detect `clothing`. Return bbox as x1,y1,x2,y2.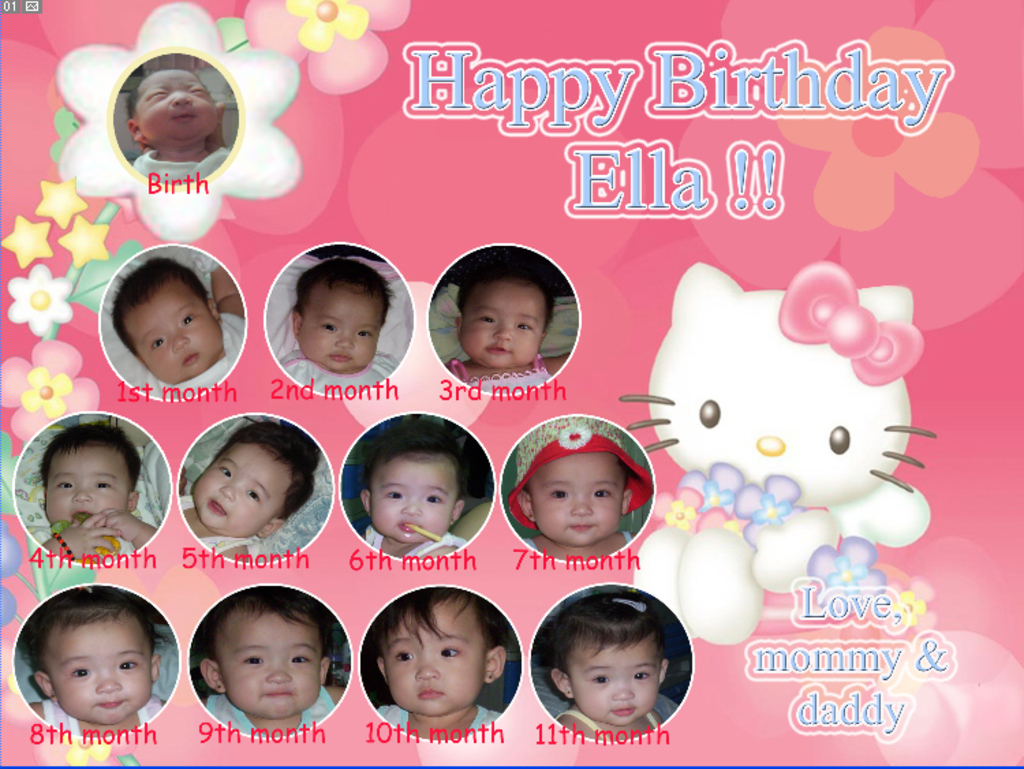
557,710,655,750.
